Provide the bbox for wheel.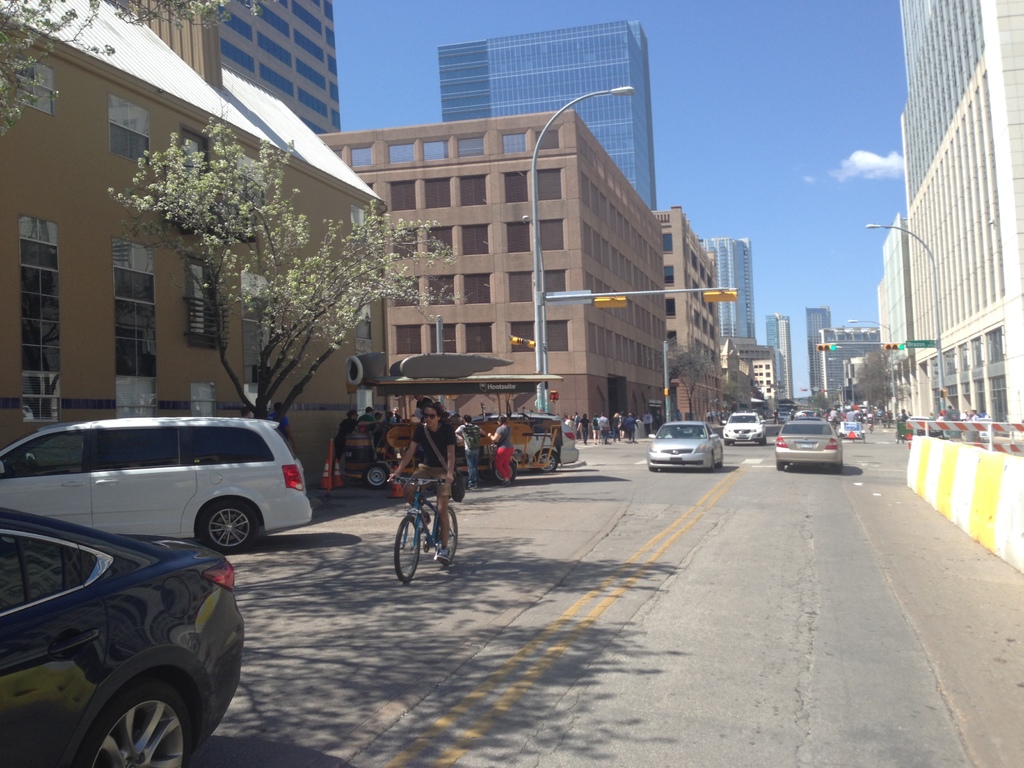
{"left": 362, "top": 462, "right": 391, "bottom": 491}.
